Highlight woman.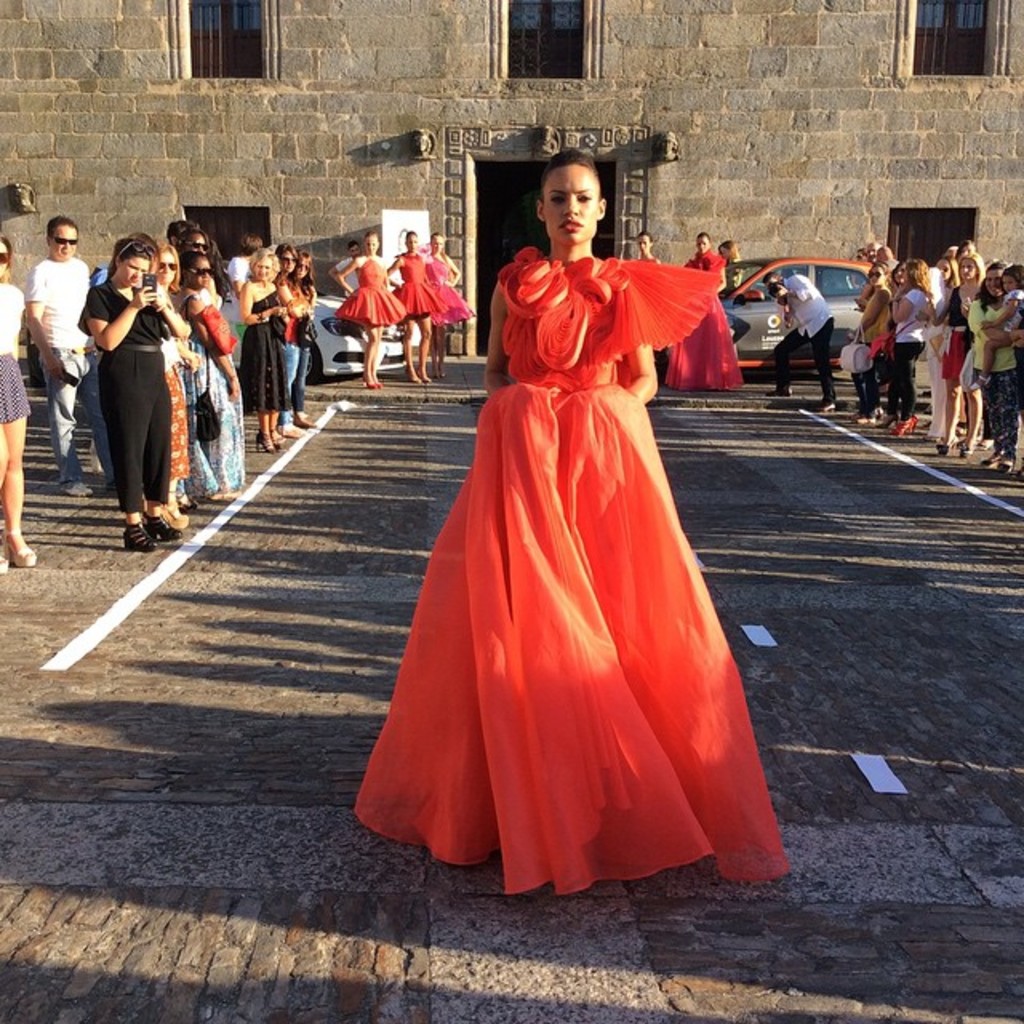
Highlighted region: bbox=(949, 238, 978, 259).
